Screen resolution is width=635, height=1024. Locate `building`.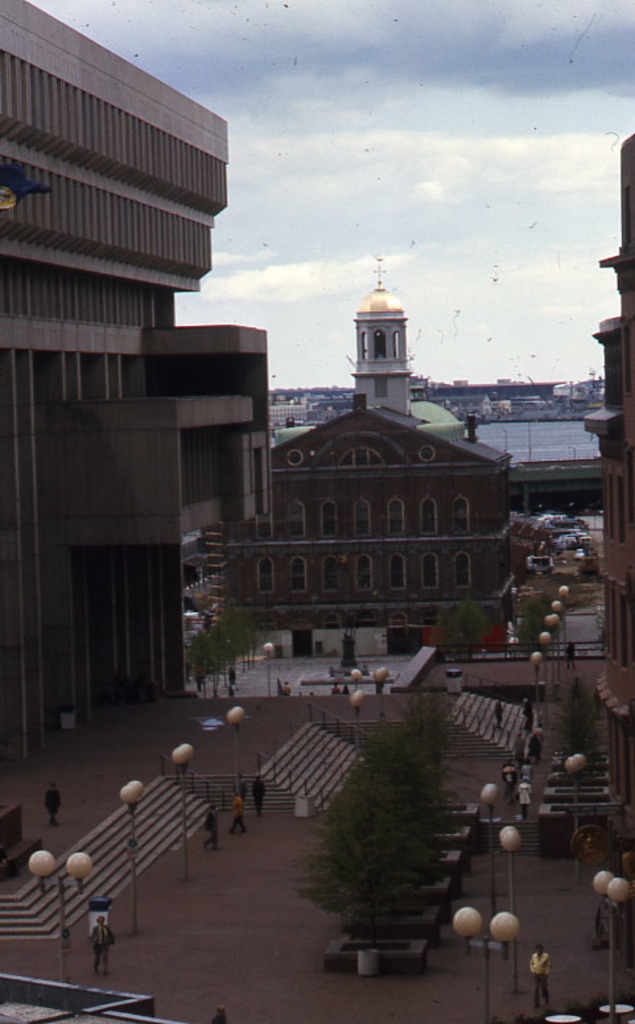
{"left": 0, "top": 0, "right": 276, "bottom": 773}.
